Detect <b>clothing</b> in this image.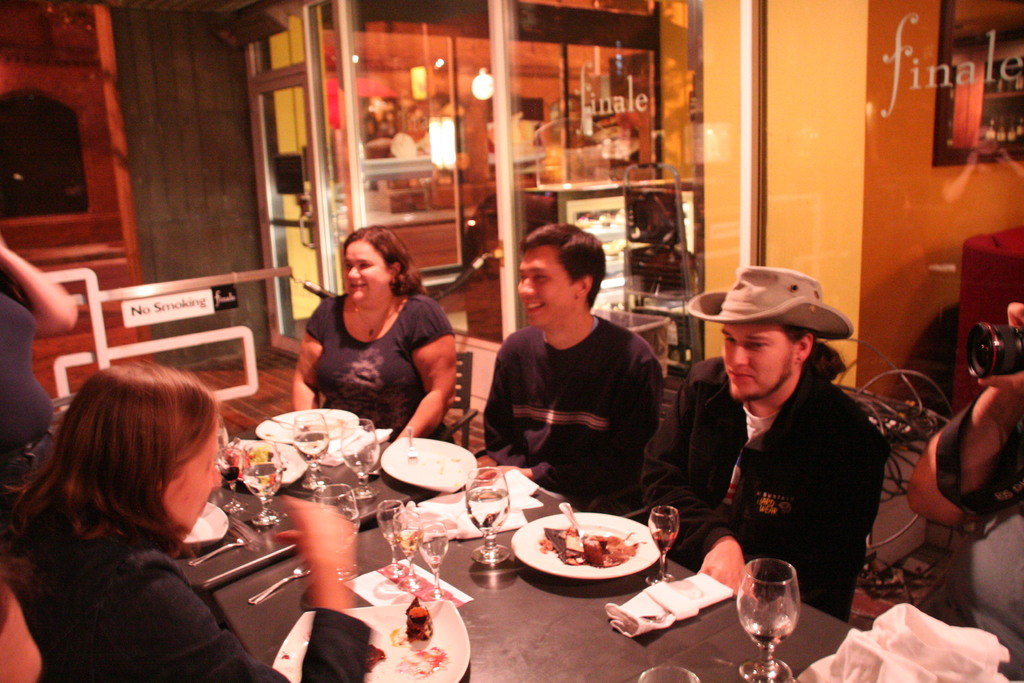
Detection: [left=31, top=551, right=371, bottom=682].
